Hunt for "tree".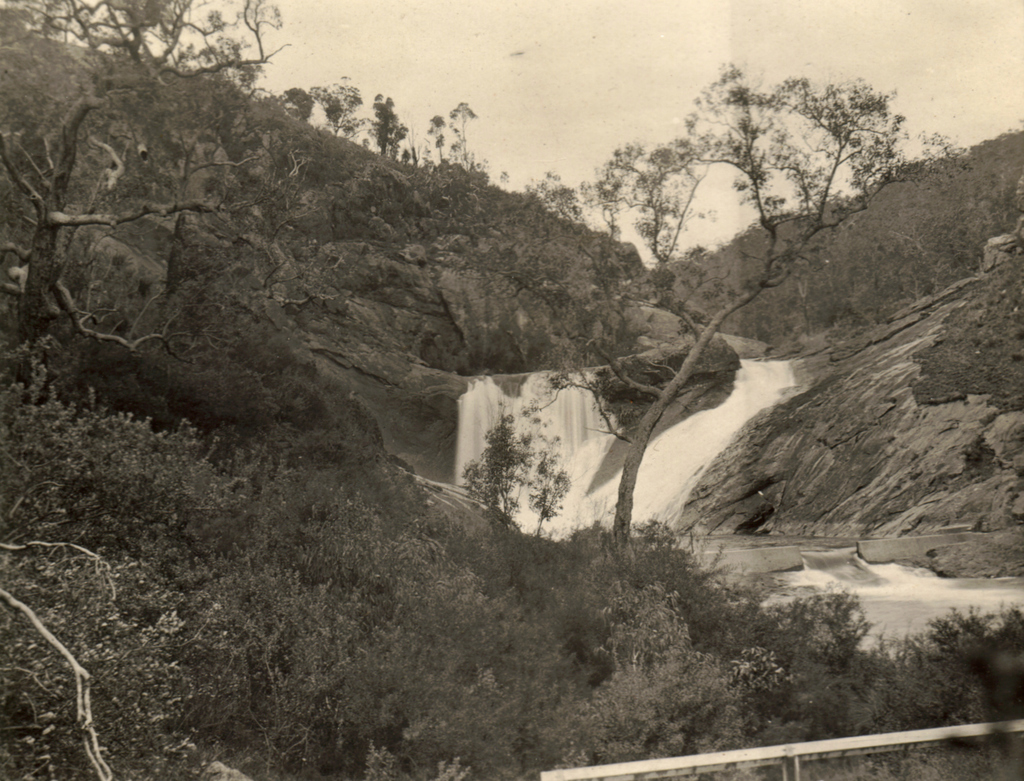
Hunted down at {"left": 0, "top": 0, "right": 377, "bottom": 404}.
